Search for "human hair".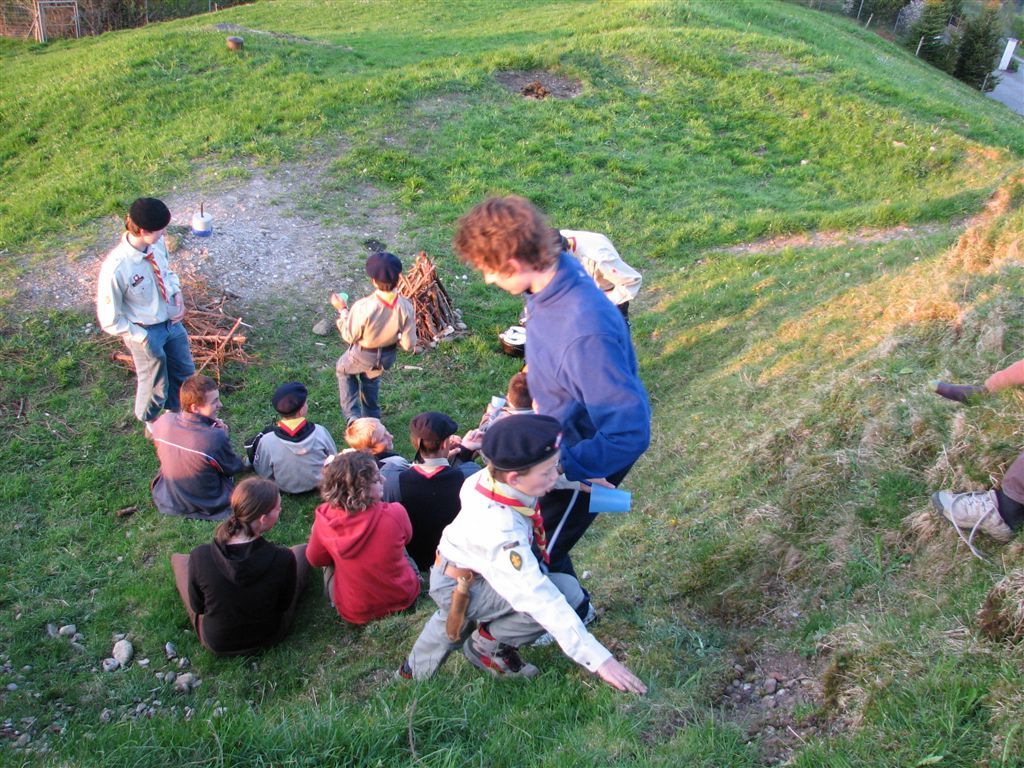
Found at x1=212, y1=472, x2=276, y2=544.
